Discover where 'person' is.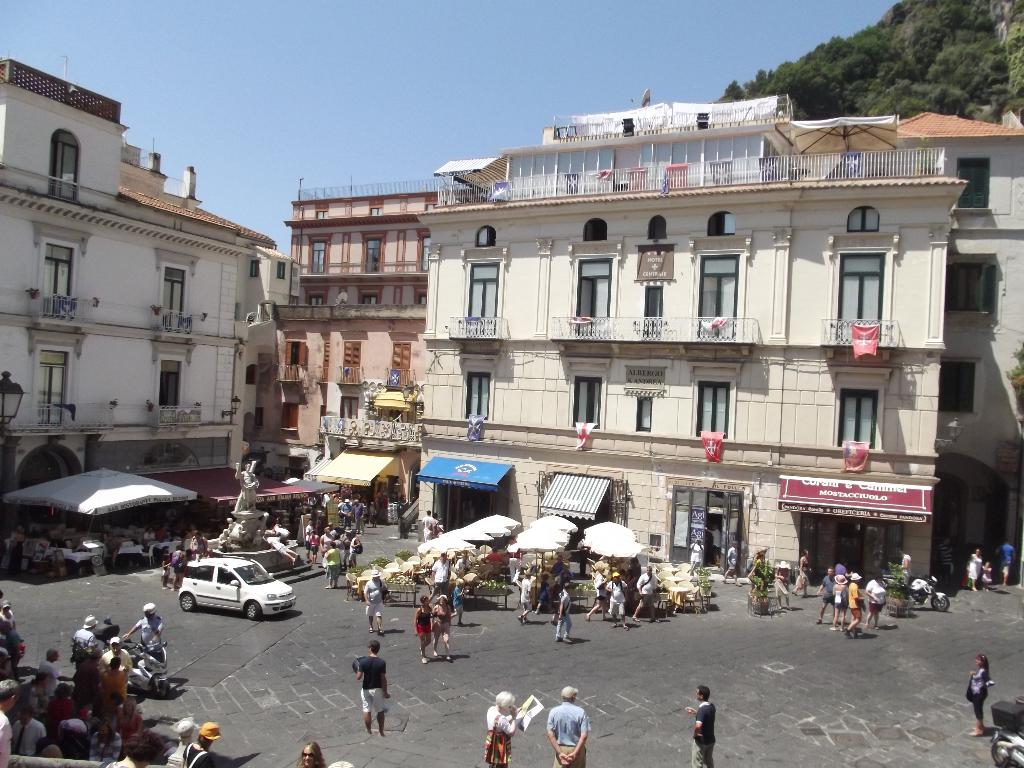
Discovered at box(483, 688, 527, 767).
